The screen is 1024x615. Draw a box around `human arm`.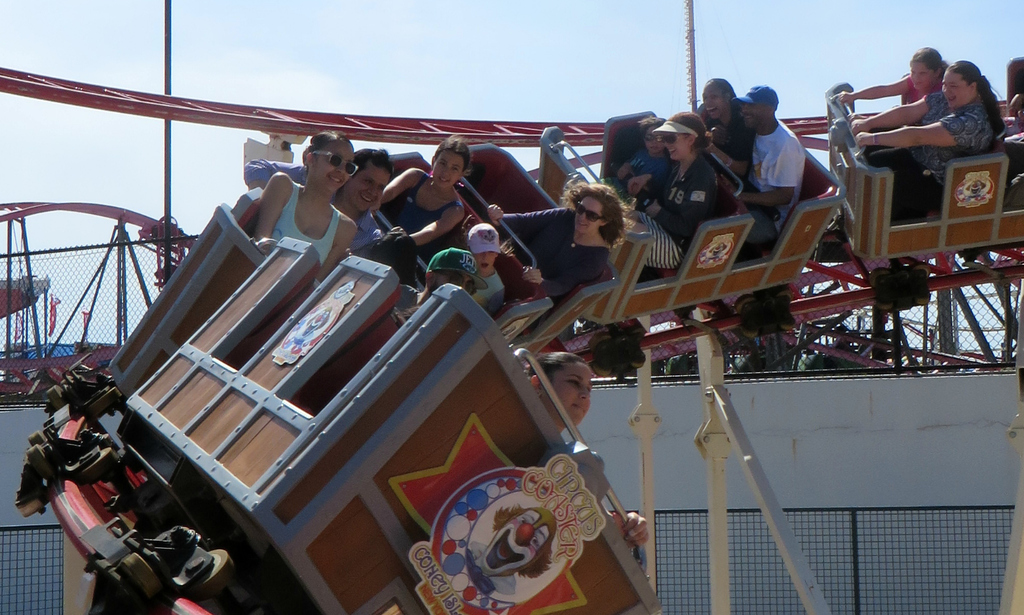
region(523, 261, 596, 297).
